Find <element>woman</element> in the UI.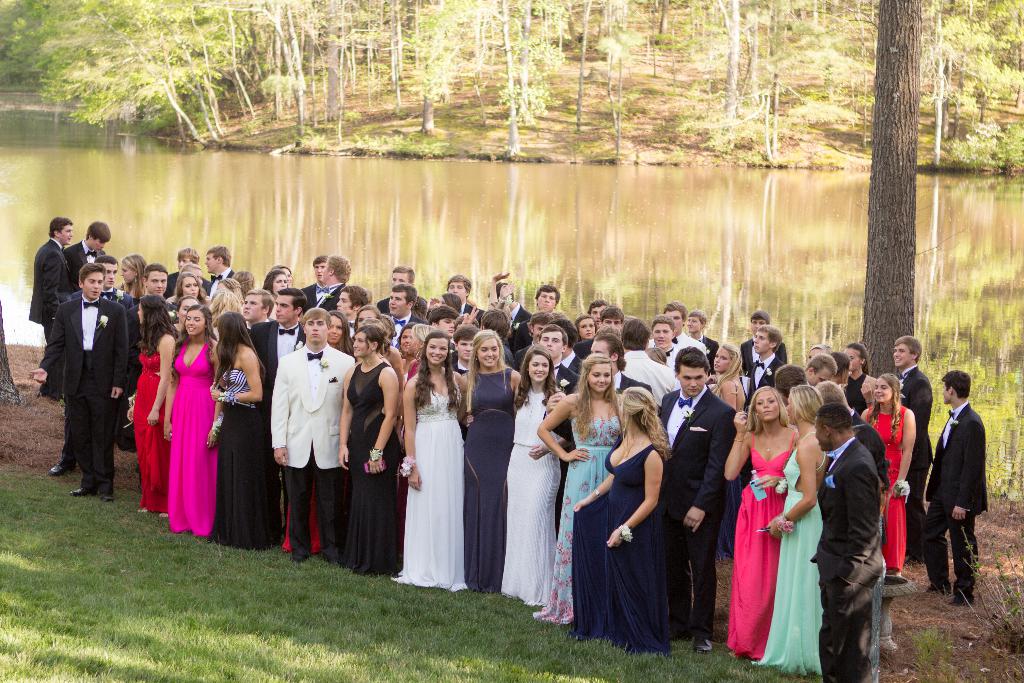
UI element at detection(161, 299, 220, 541).
